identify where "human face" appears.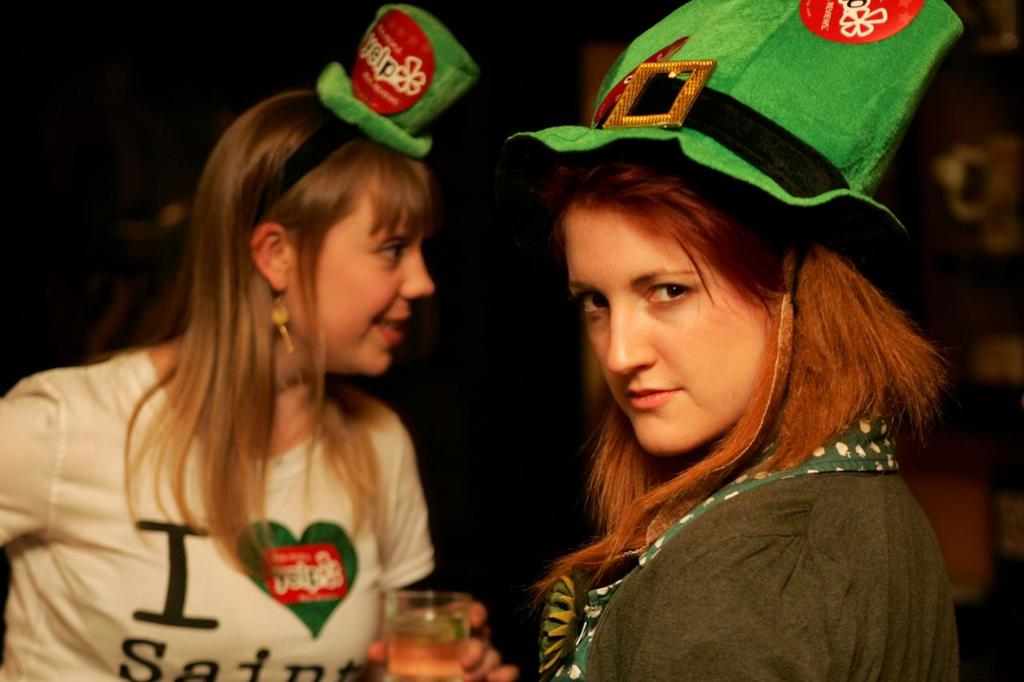
Appears at locate(281, 177, 431, 379).
